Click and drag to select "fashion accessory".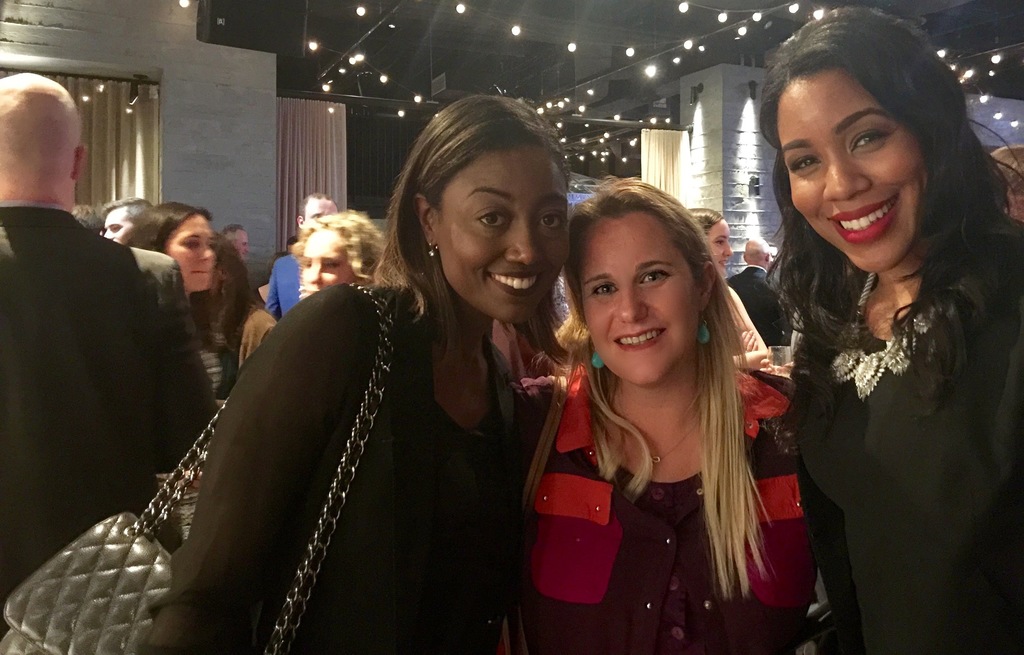
Selection: (0,279,395,654).
